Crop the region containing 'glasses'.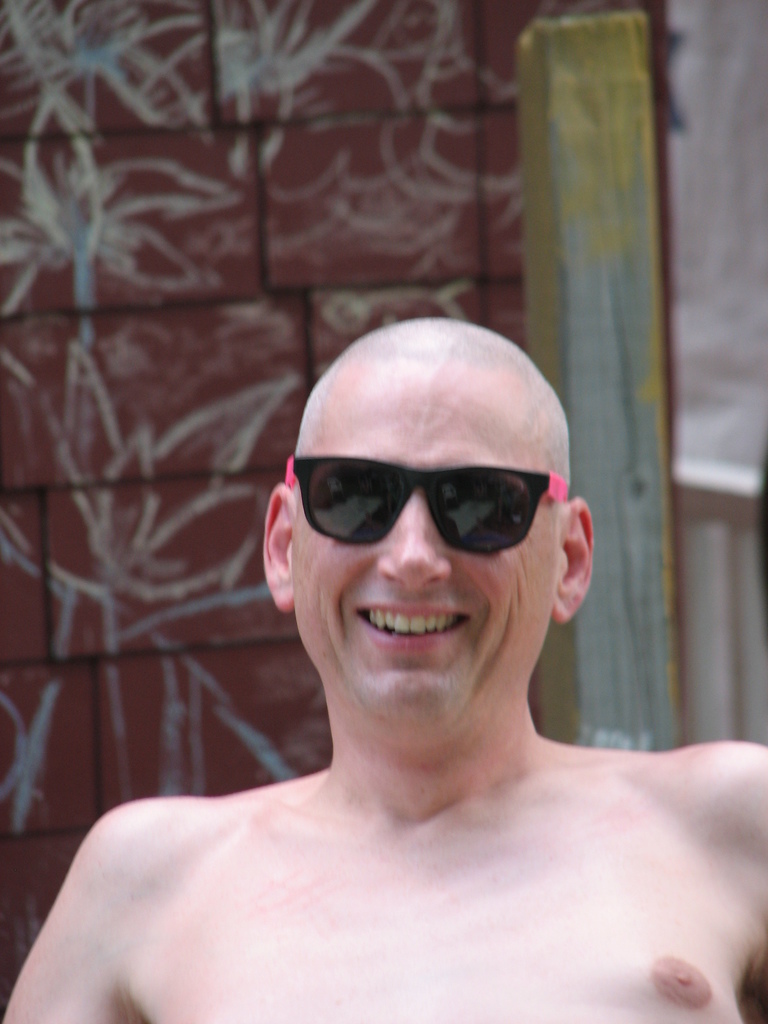
Crop region: 287,447,582,547.
